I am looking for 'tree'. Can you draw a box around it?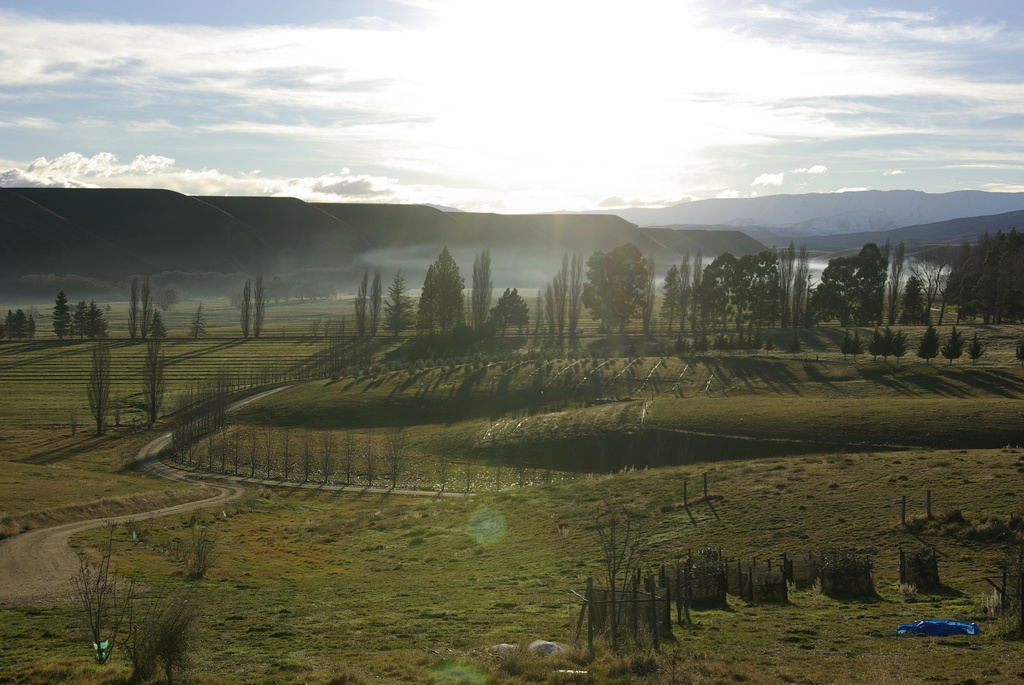
Sure, the bounding box is <box>257,280,266,340</box>.
